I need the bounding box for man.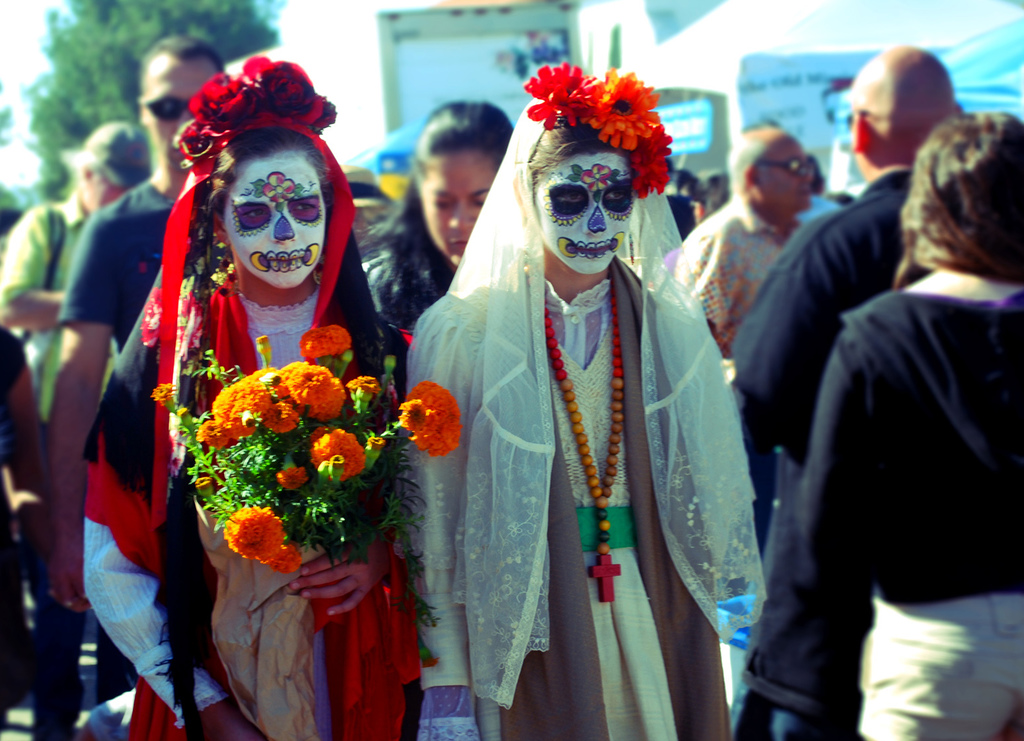
Here it is: bbox=(36, 37, 222, 709).
